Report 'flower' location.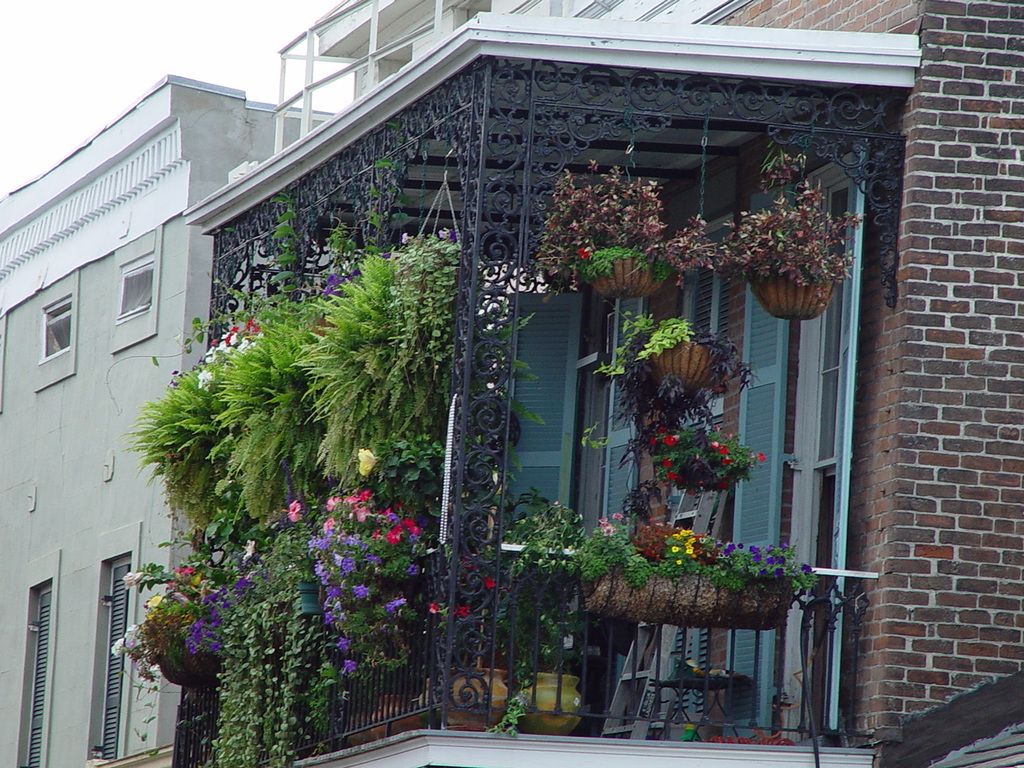
Report: crop(455, 602, 469, 617).
